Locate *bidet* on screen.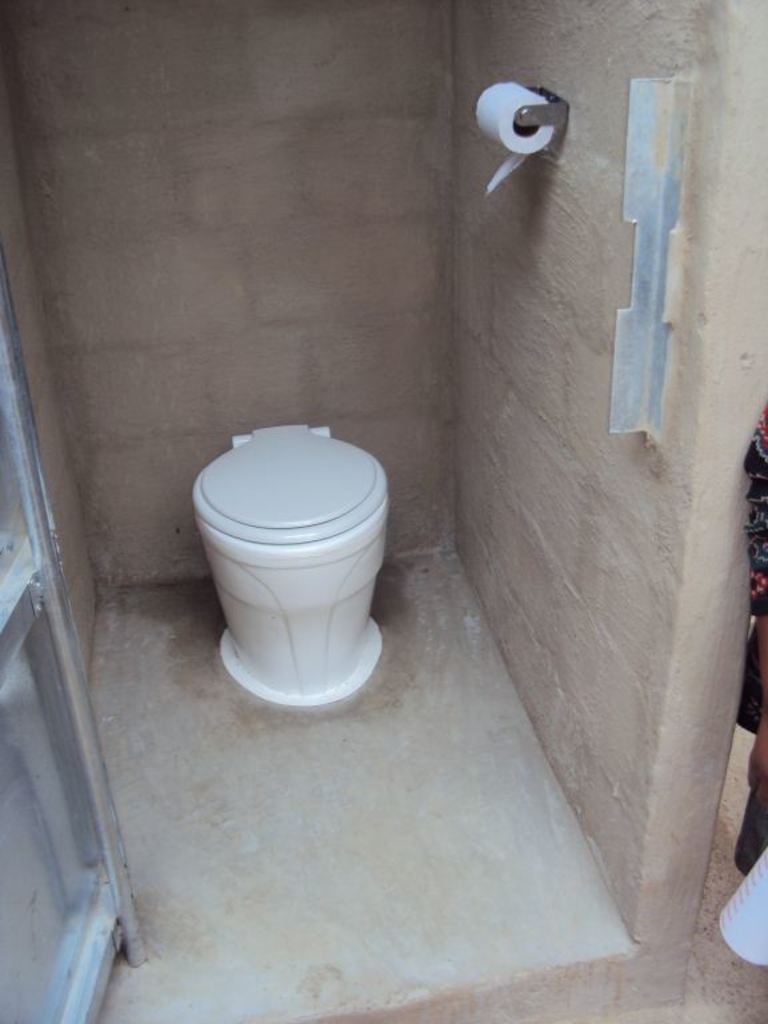
On screen at select_region(187, 428, 388, 715).
